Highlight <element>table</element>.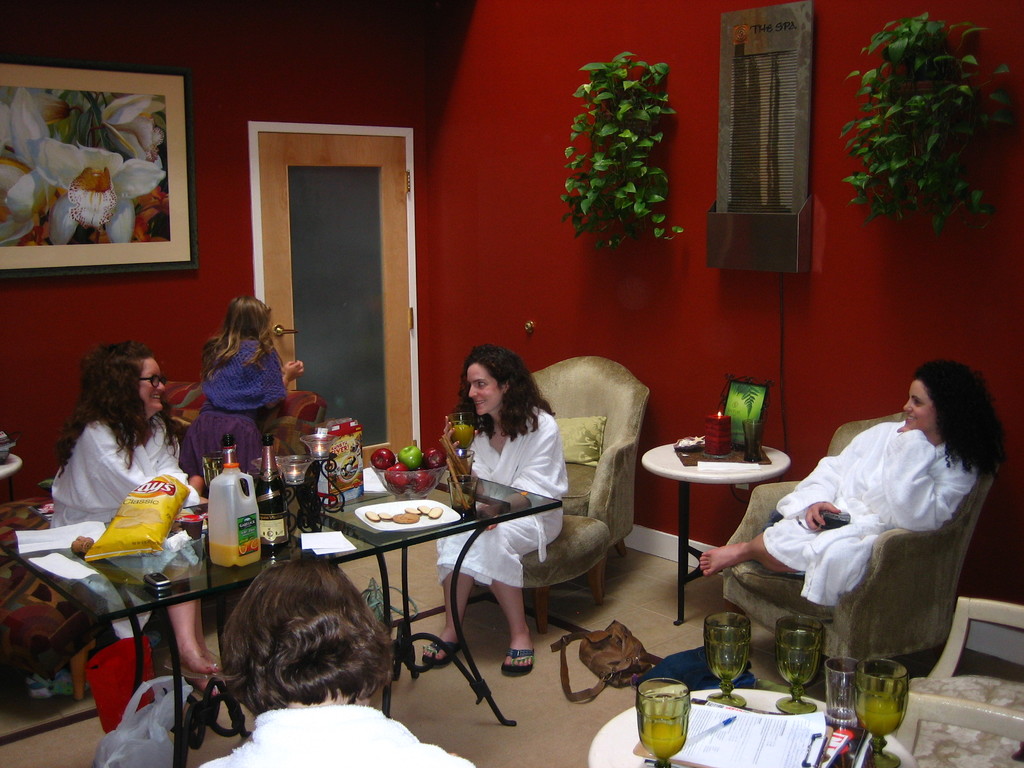
Highlighted region: [584, 681, 922, 767].
